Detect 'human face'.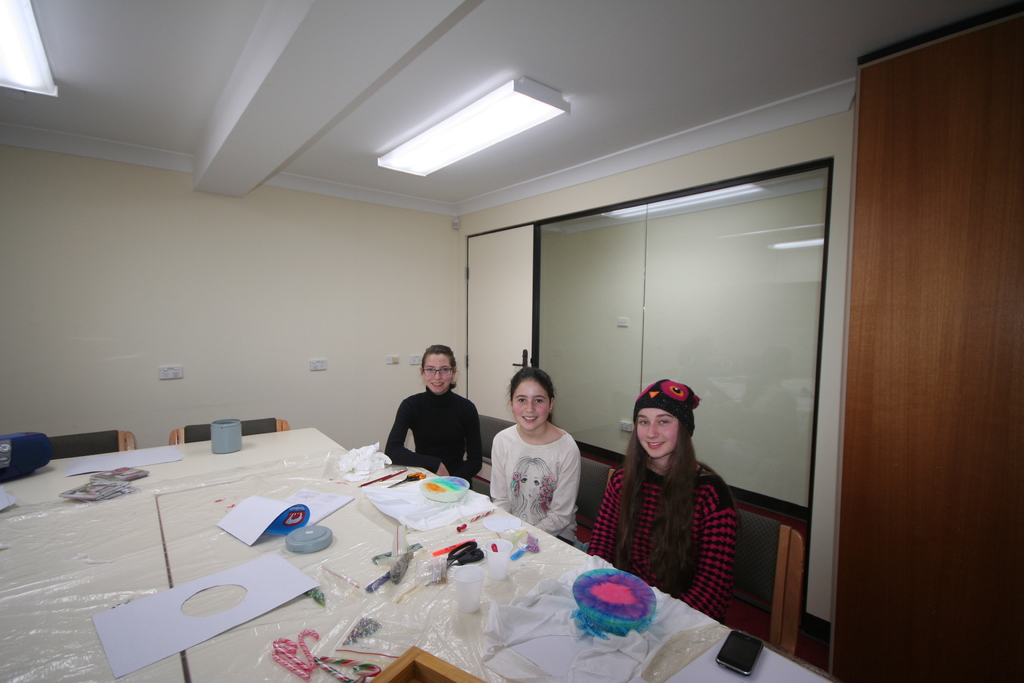
Detected at locate(513, 381, 548, 431).
